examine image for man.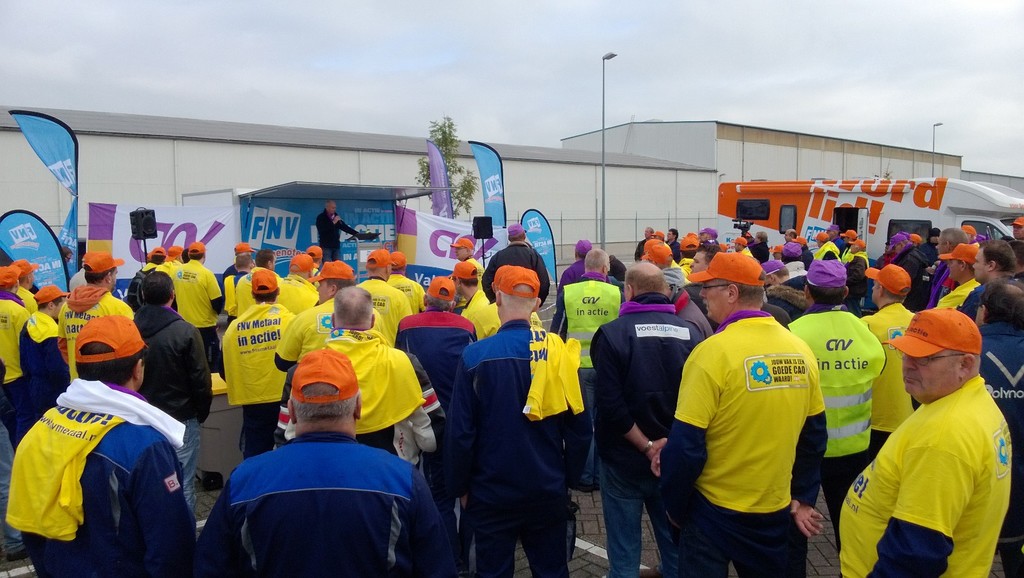
Examination result: left=782, top=255, right=890, bottom=577.
